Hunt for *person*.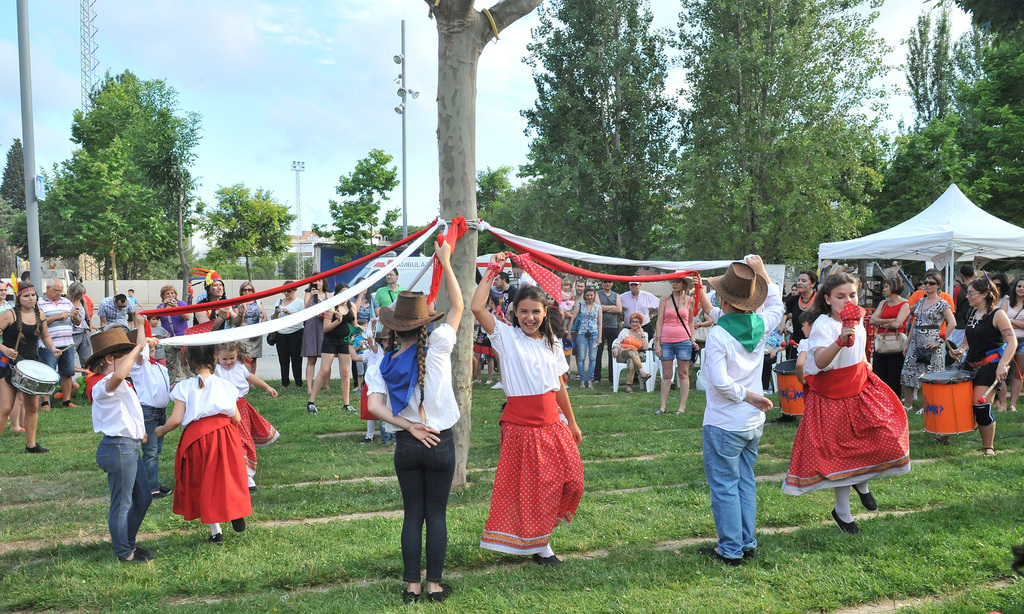
Hunted down at 367, 240, 463, 610.
